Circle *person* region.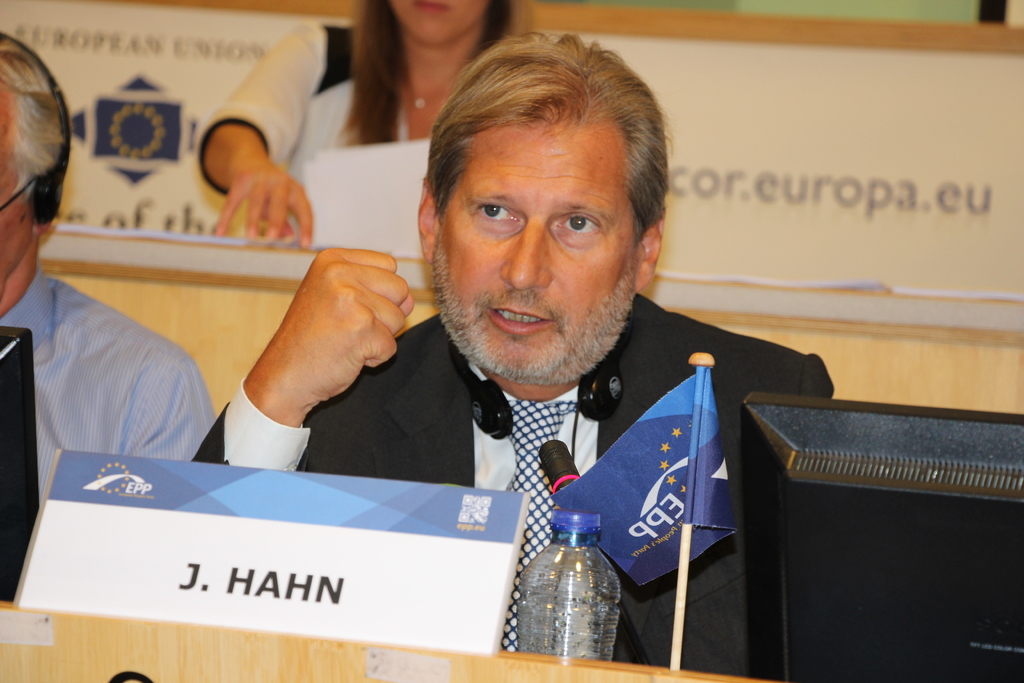
Region: [x1=193, y1=28, x2=835, y2=682].
